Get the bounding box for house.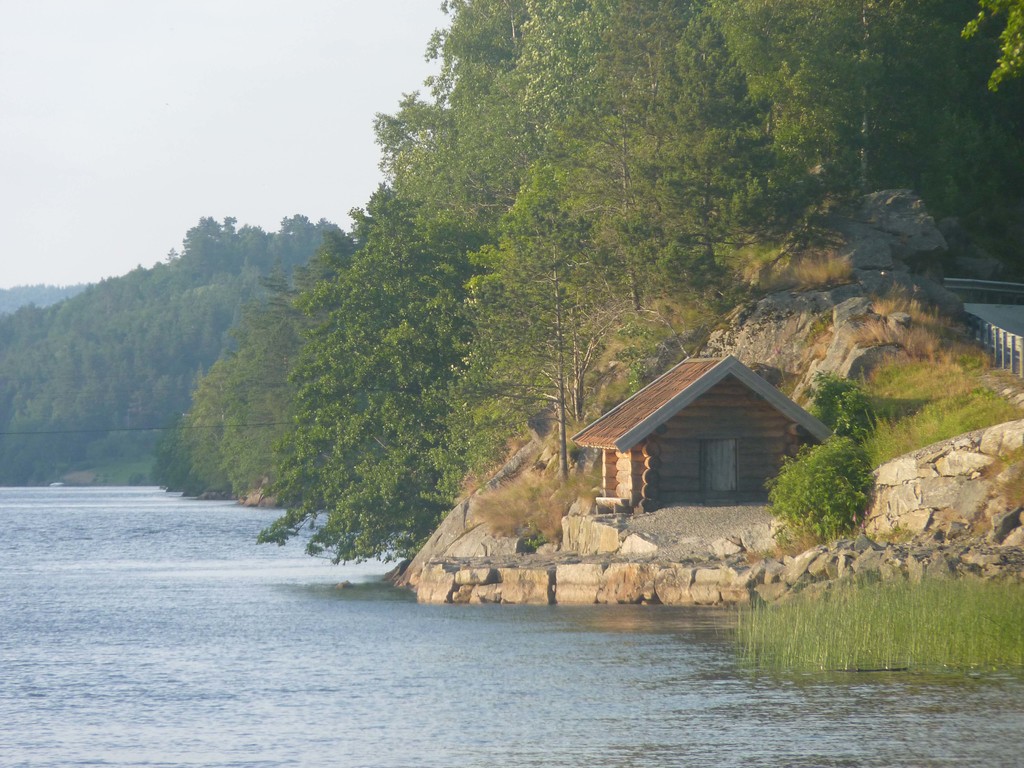
[x1=579, y1=362, x2=841, y2=522].
